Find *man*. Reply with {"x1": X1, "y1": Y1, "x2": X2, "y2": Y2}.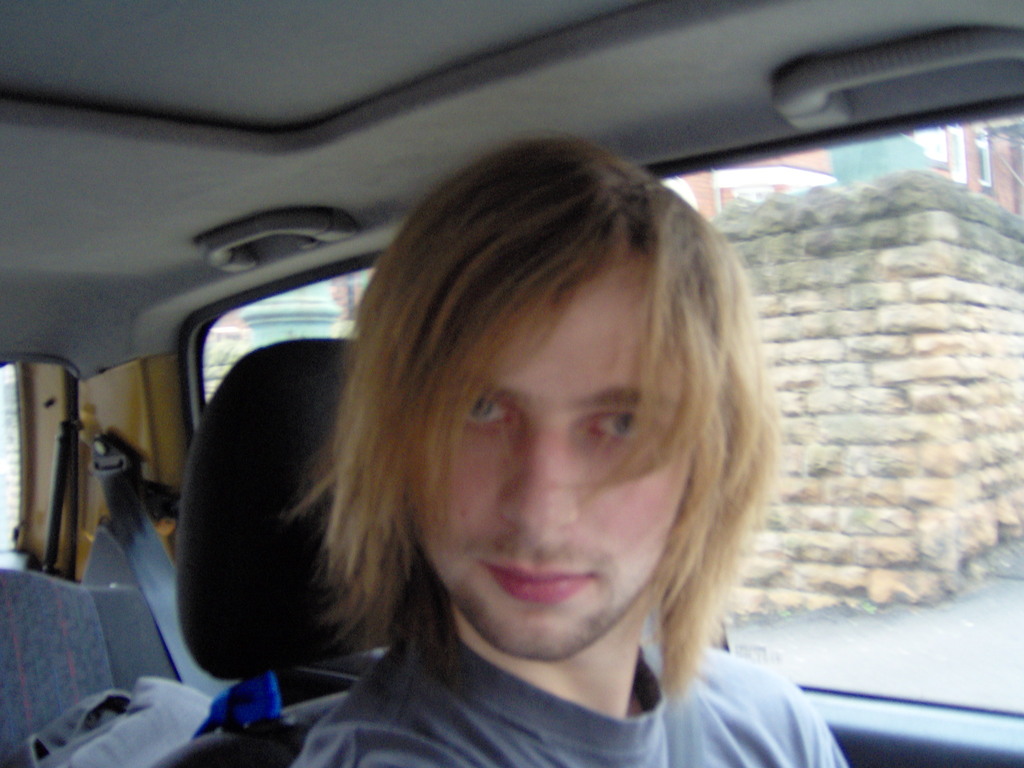
{"x1": 274, "y1": 138, "x2": 851, "y2": 766}.
